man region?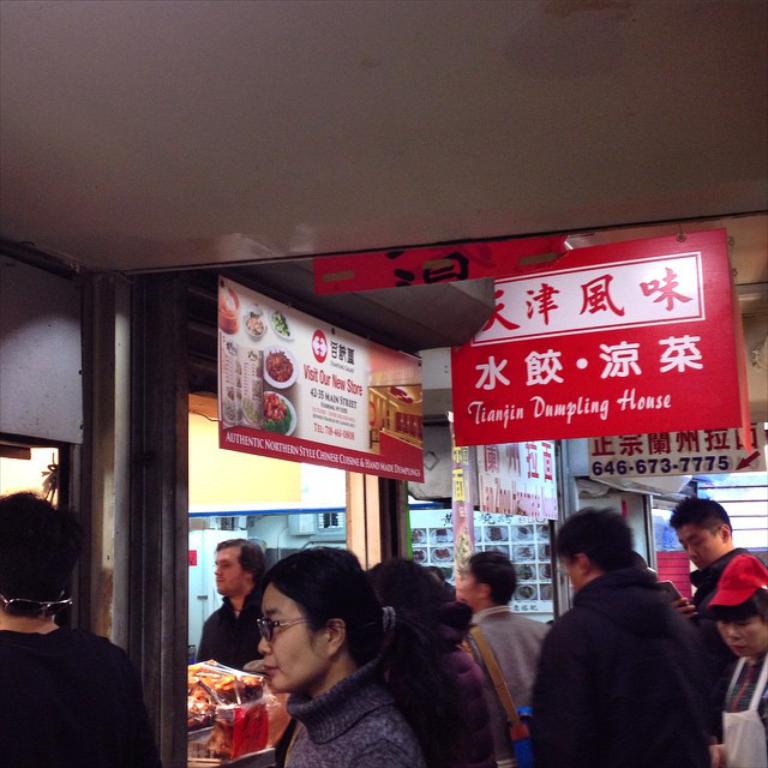
664/502/756/698
